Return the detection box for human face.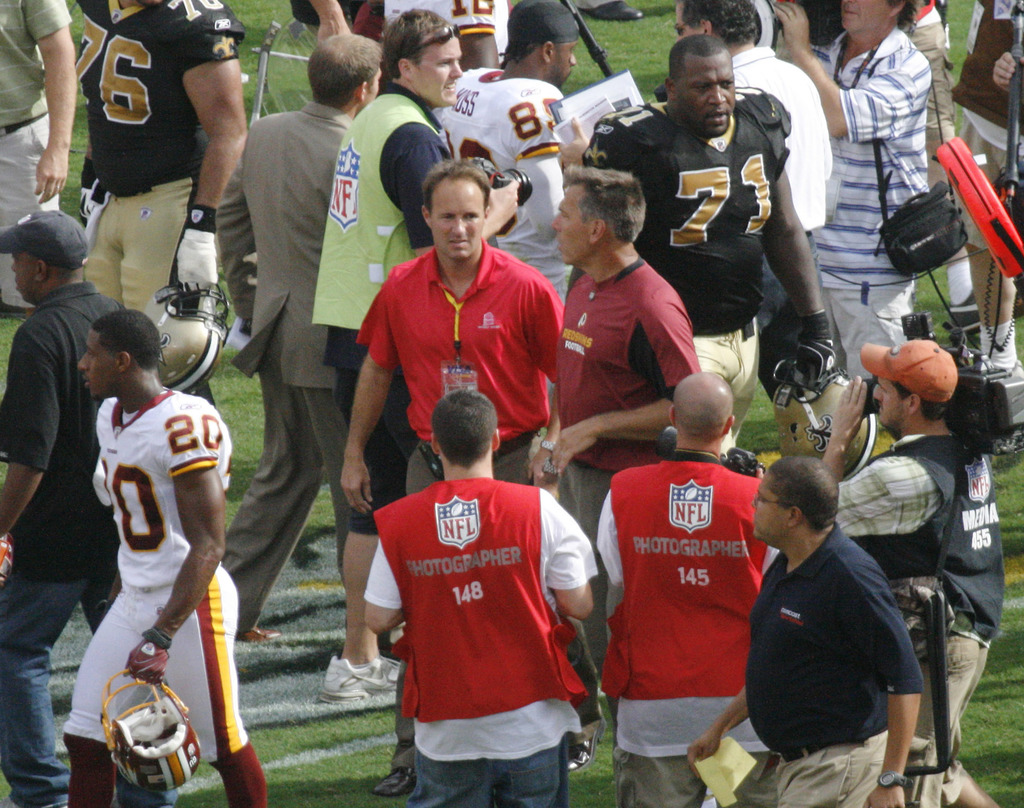
[872,378,903,424].
